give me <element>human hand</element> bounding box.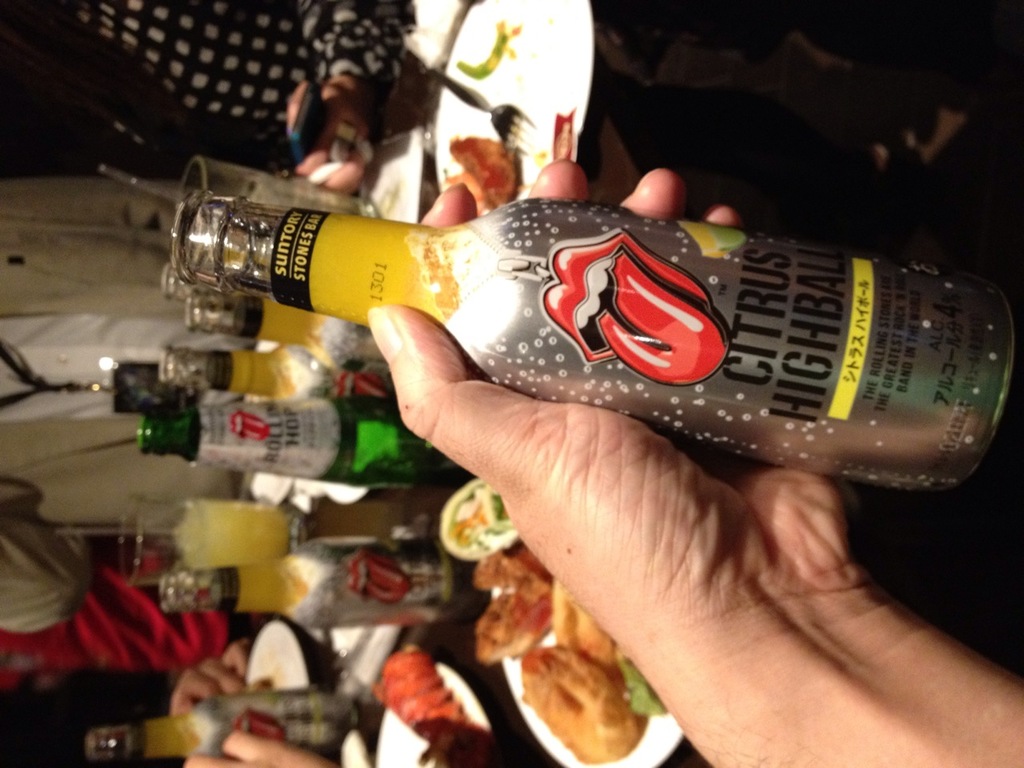
bbox=(168, 642, 252, 720).
